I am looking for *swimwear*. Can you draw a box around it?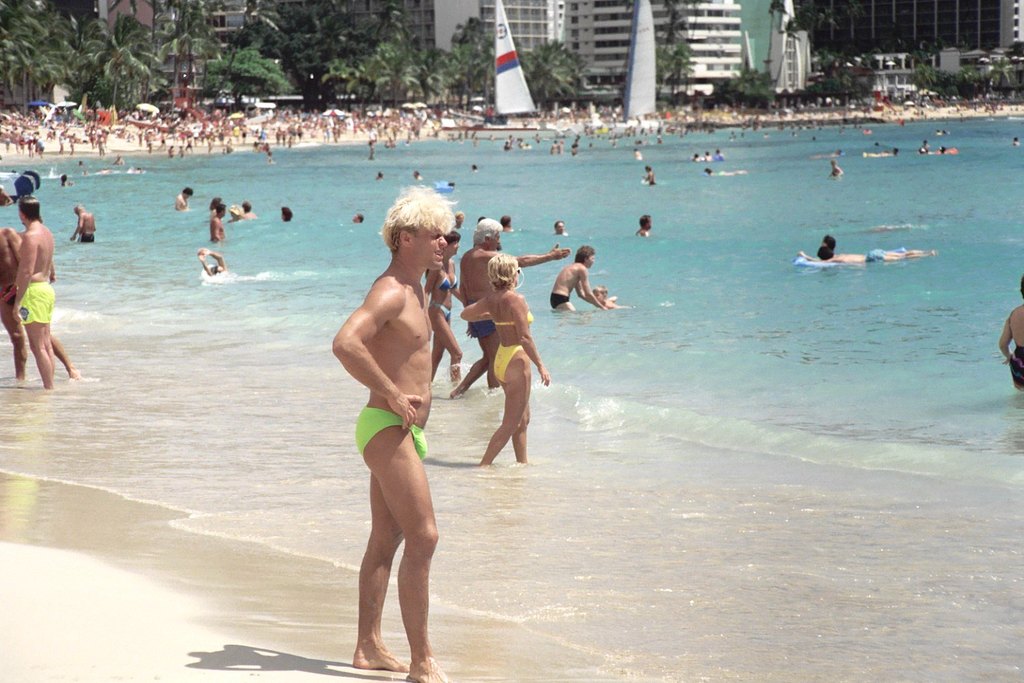
Sure, the bounding box is (x1=438, y1=271, x2=457, y2=291).
